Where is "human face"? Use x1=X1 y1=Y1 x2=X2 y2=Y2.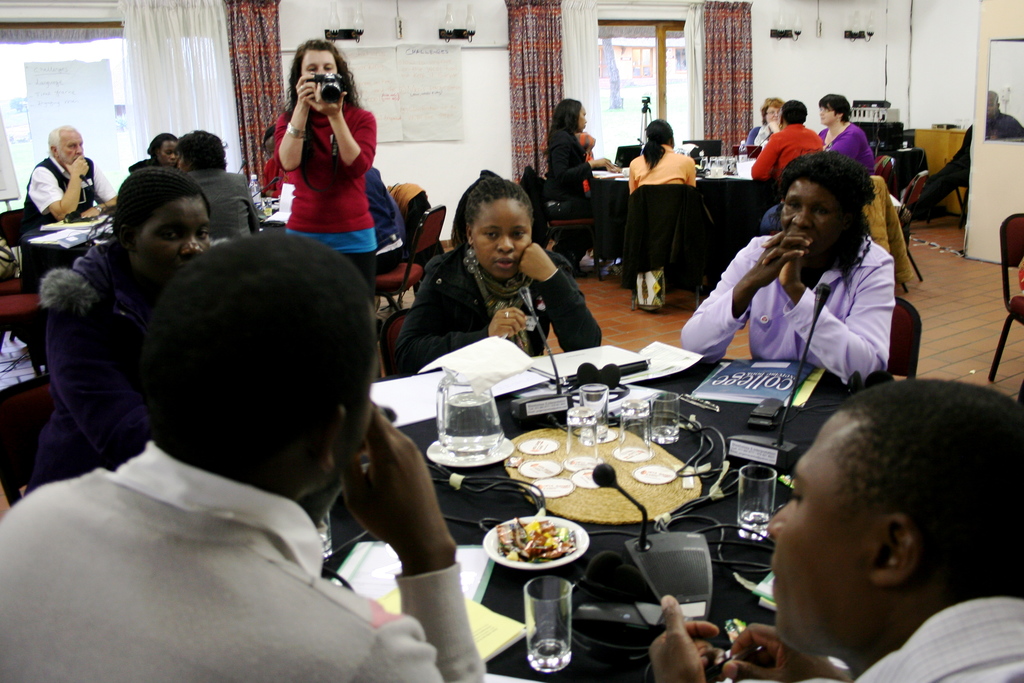
x1=304 y1=52 x2=335 y2=82.
